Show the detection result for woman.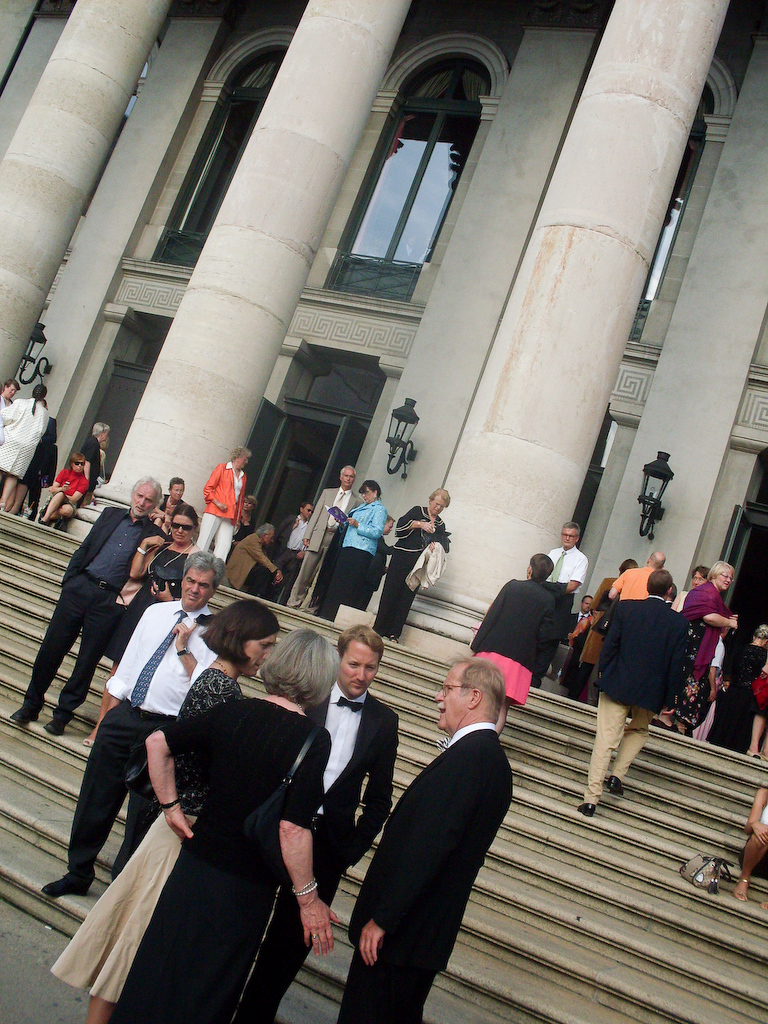
[735, 785, 767, 907].
